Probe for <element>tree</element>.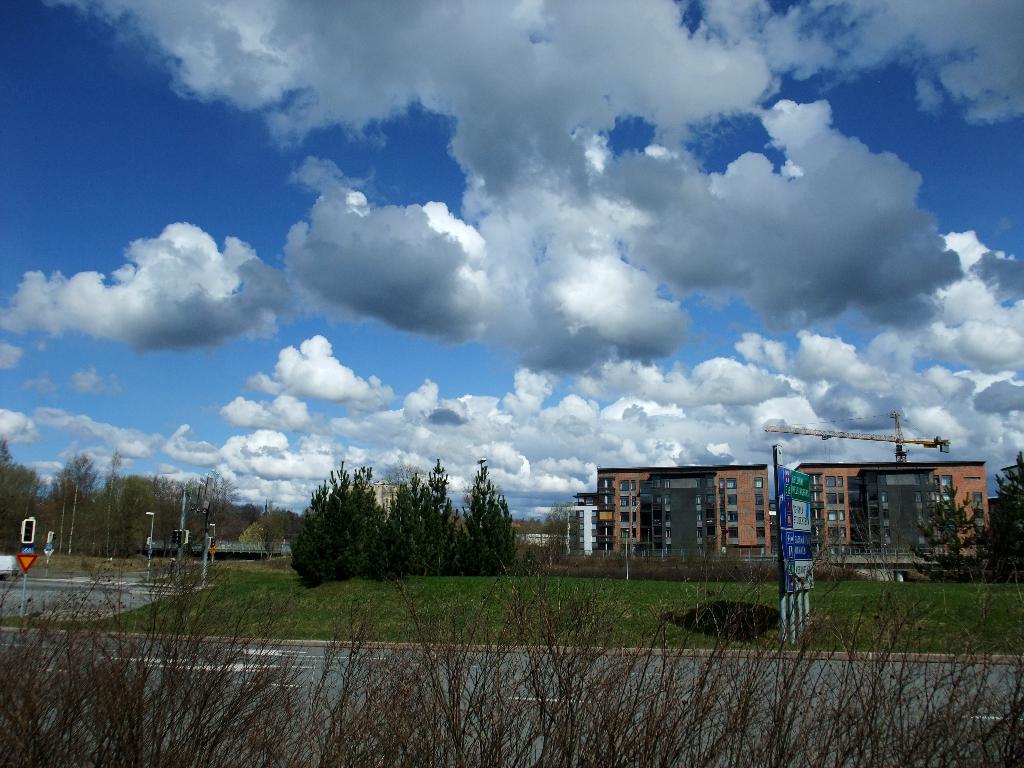
Probe result: detection(904, 477, 1008, 577).
